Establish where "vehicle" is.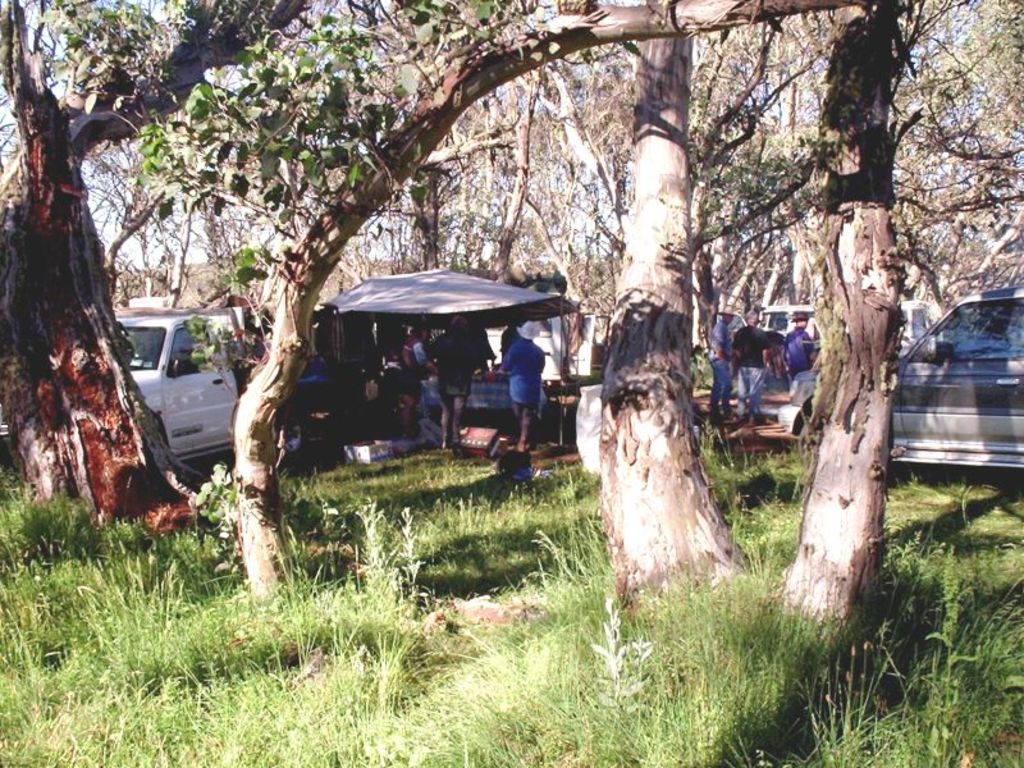
Established at [108, 294, 255, 477].
